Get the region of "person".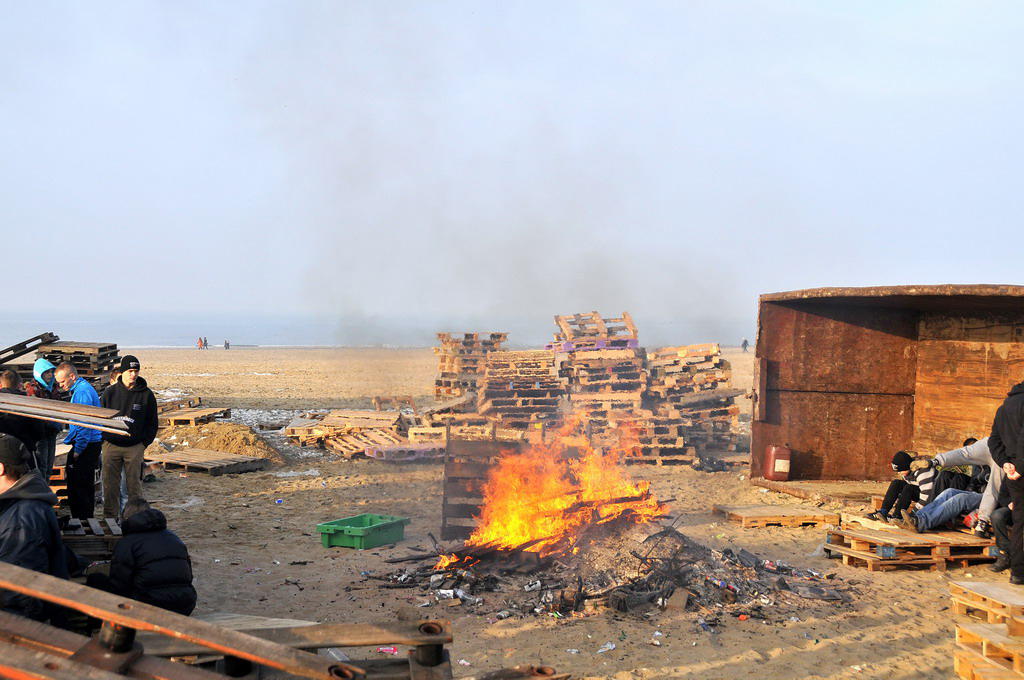
[24, 370, 56, 399].
